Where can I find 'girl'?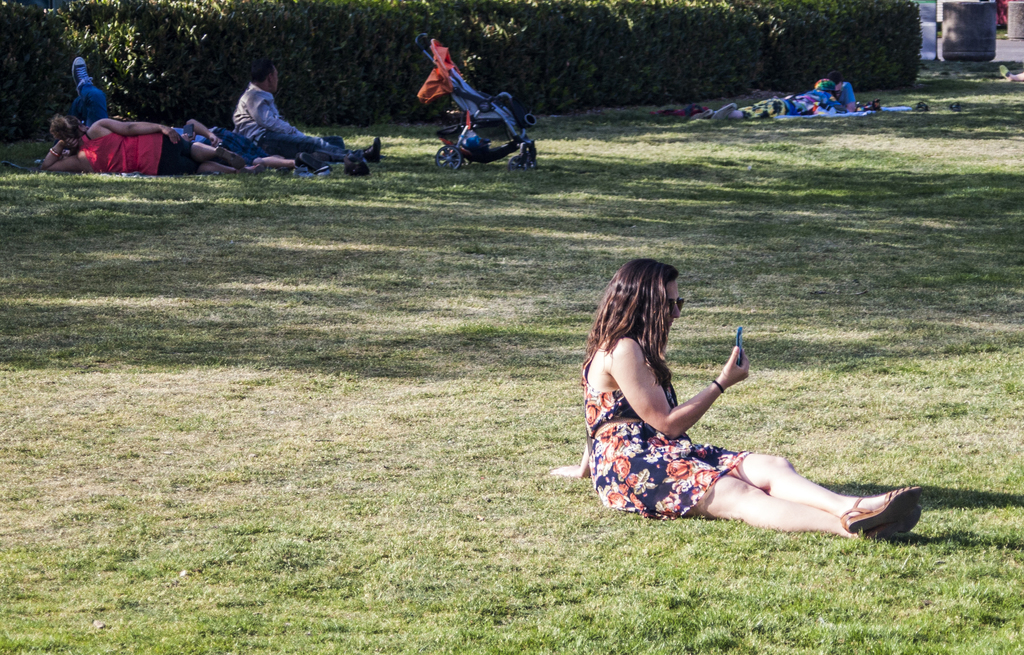
You can find it at [left=542, top=255, right=924, bottom=543].
